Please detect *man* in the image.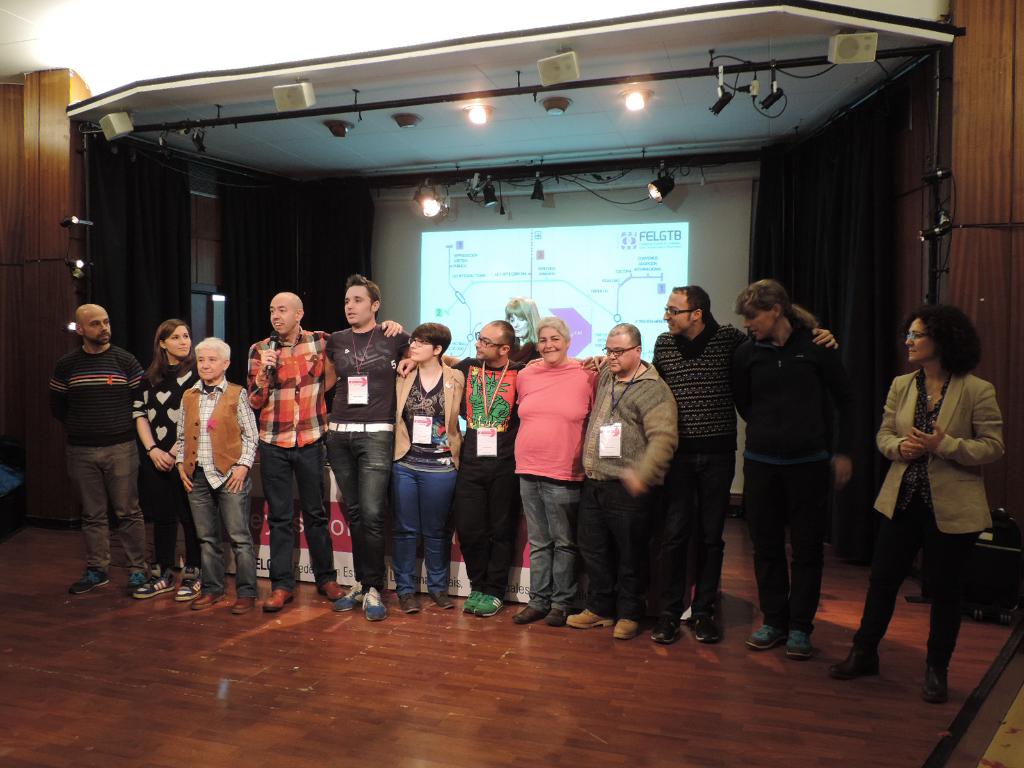
rect(317, 267, 420, 626).
